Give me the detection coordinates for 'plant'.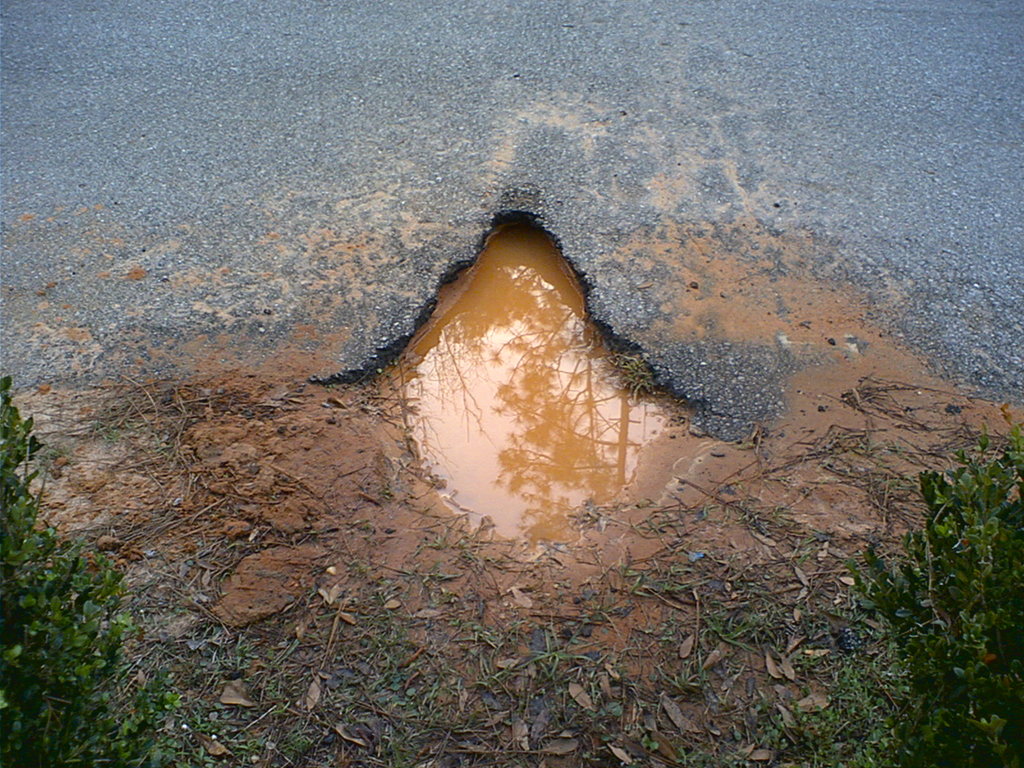
crop(0, 378, 200, 767).
